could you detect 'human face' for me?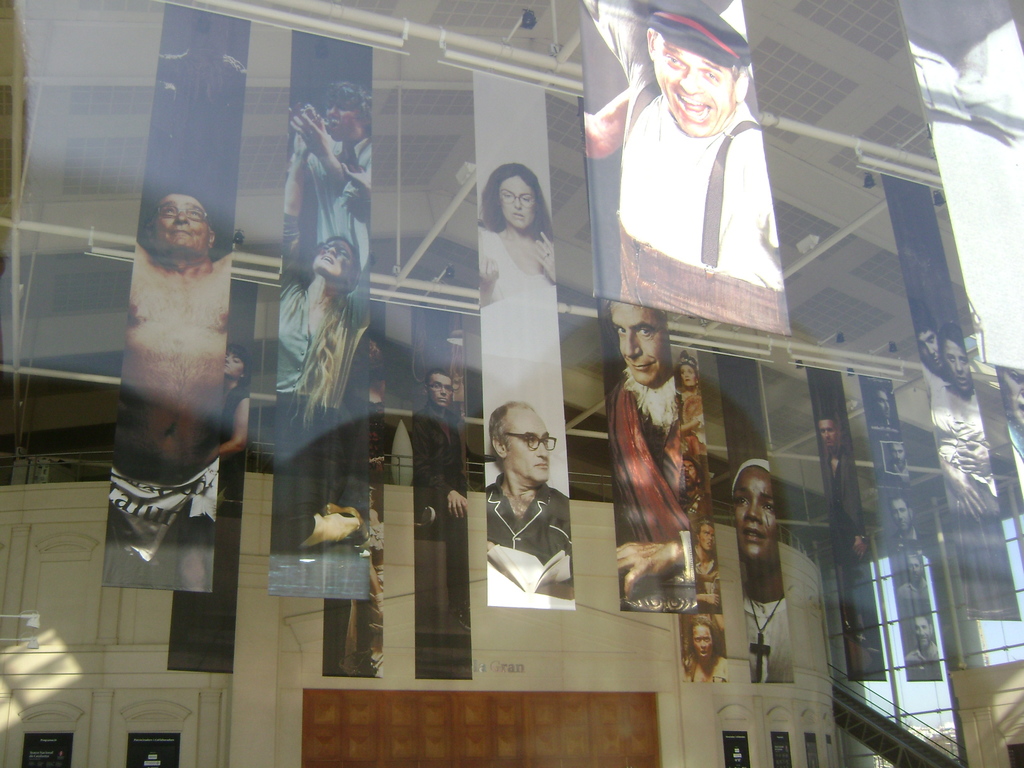
Detection result: Rect(488, 399, 552, 491).
